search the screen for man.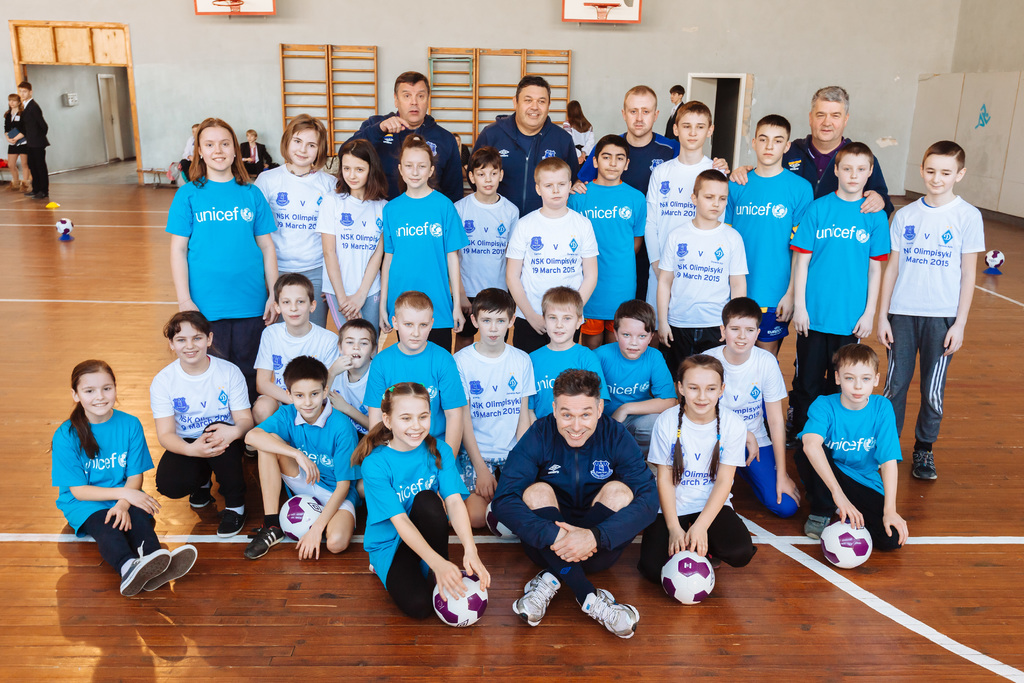
Found at crop(664, 81, 690, 136).
